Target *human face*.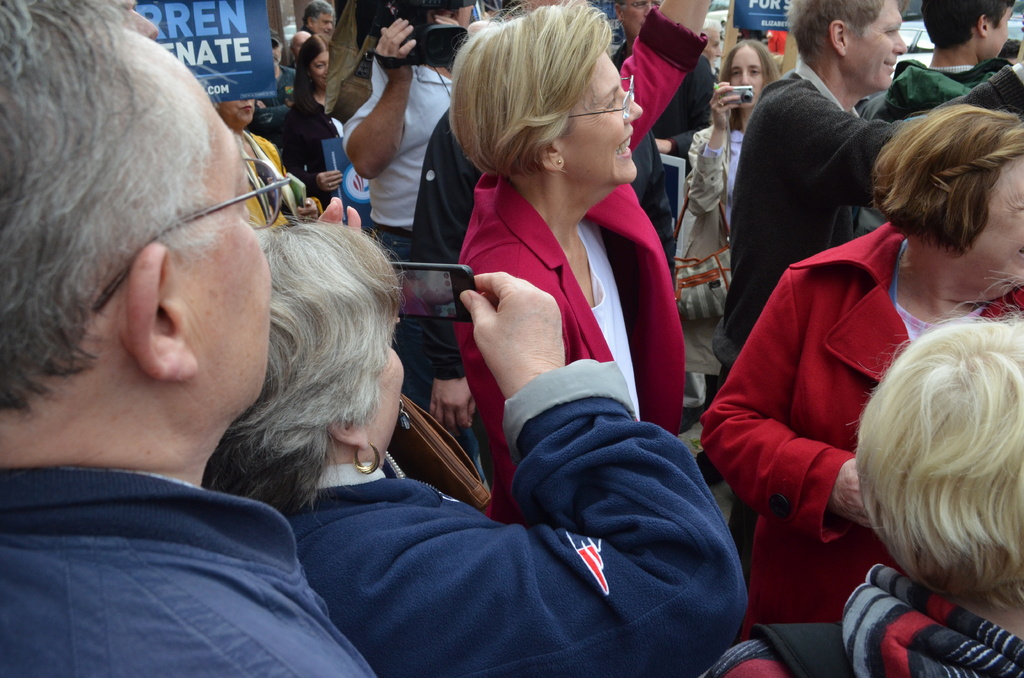
Target region: [x1=731, y1=45, x2=764, y2=108].
